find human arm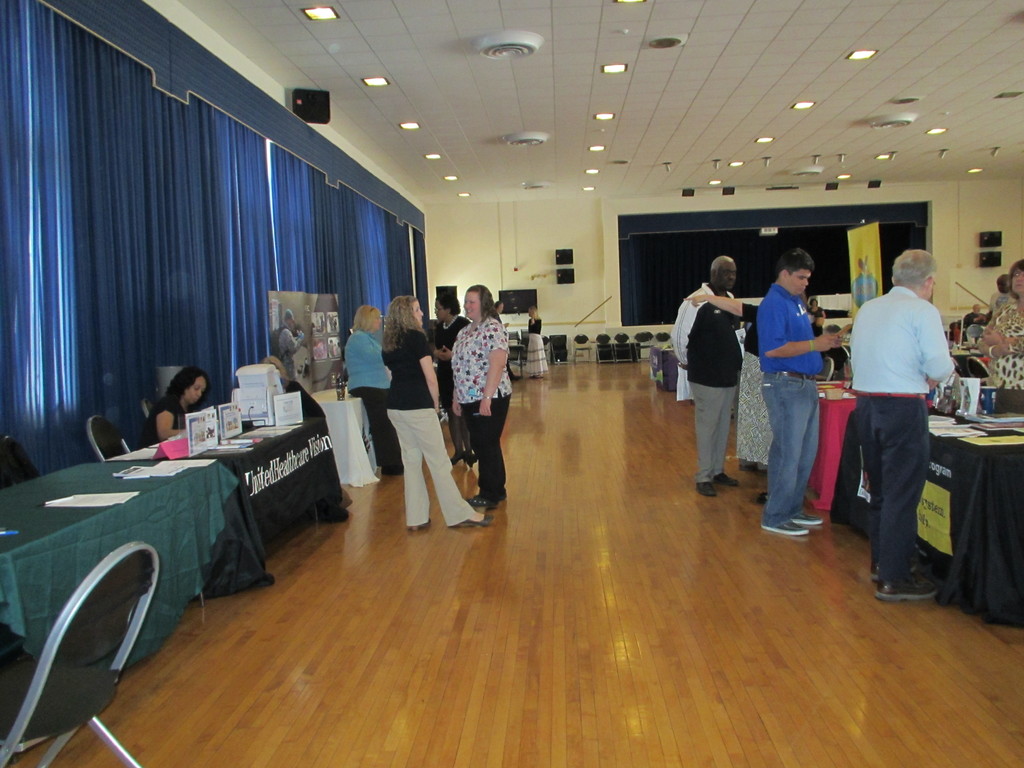
locate(419, 329, 440, 414)
